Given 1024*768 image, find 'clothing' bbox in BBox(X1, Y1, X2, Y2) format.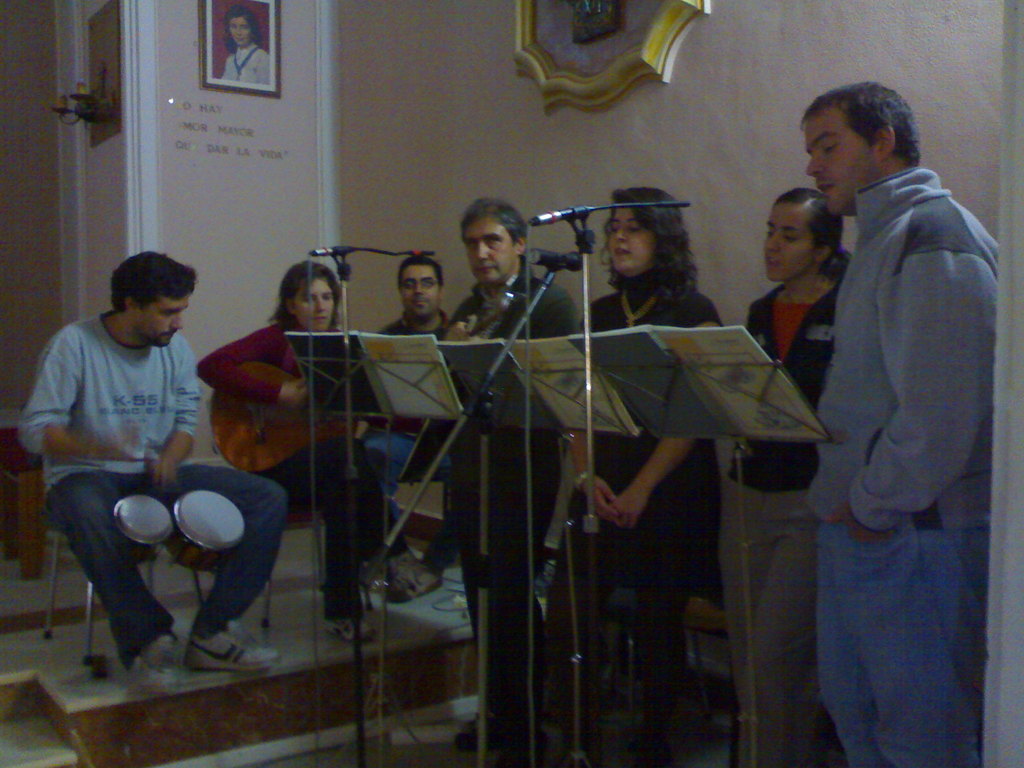
BBox(436, 264, 583, 753).
